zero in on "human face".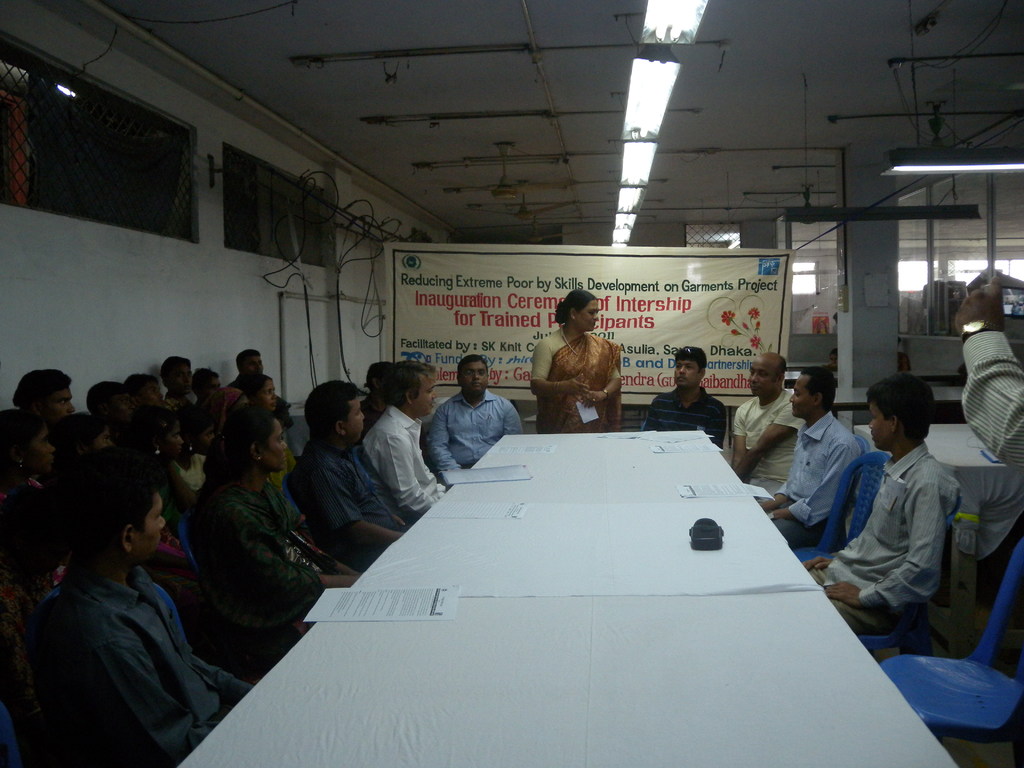
Zeroed in: box(788, 373, 813, 417).
